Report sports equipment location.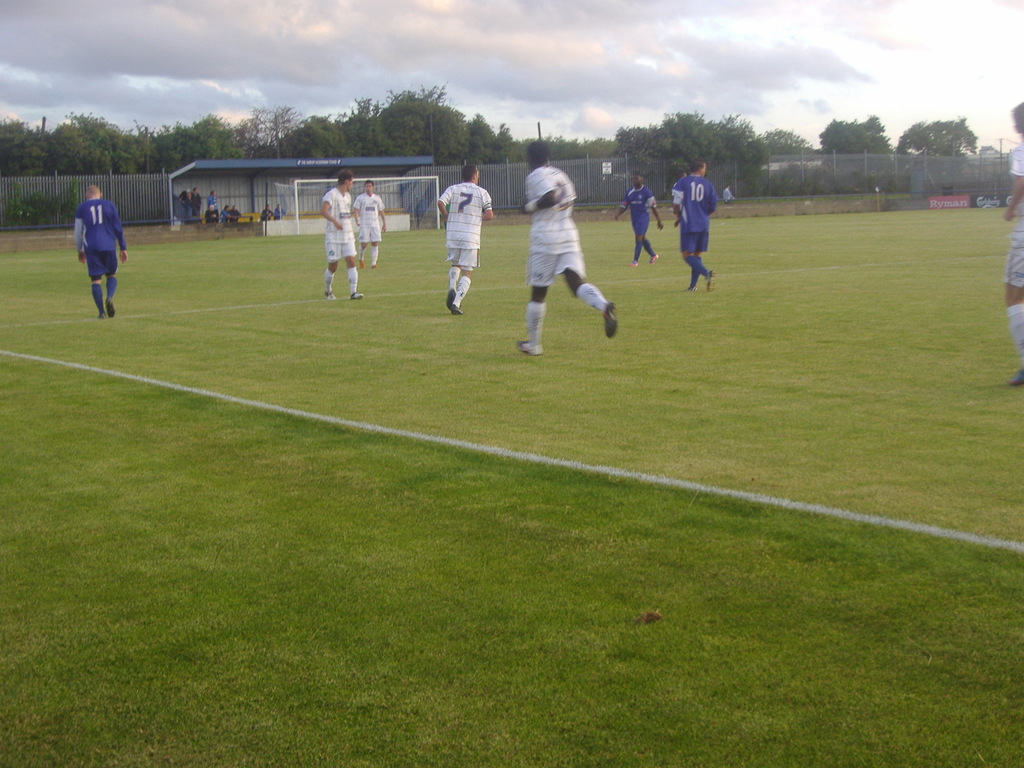
Report: [321,290,335,300].
